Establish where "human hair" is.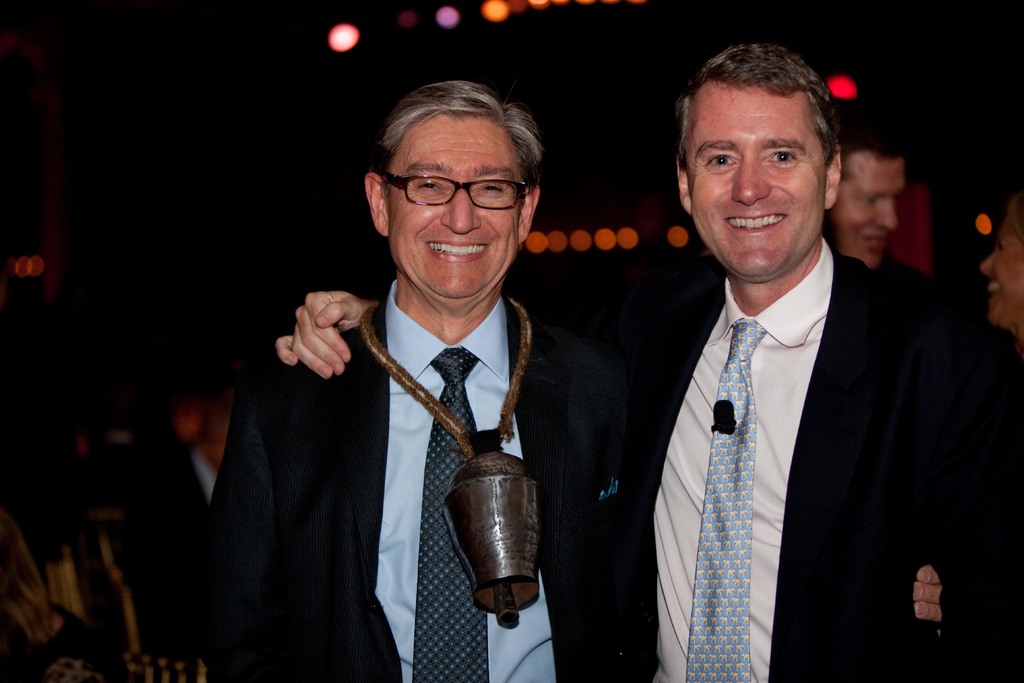
Established at {"x1": 362, "y1": 78, "x2": 545, "y2": 307}.
